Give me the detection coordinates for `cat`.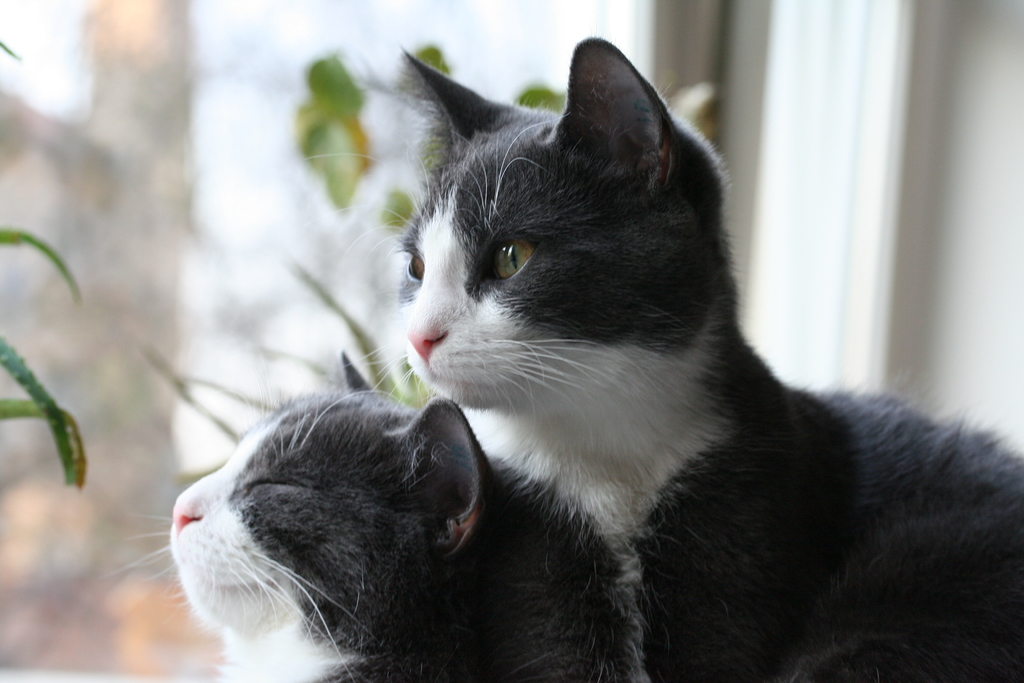
x1=109, y1=349, x2=645, y2=682.
